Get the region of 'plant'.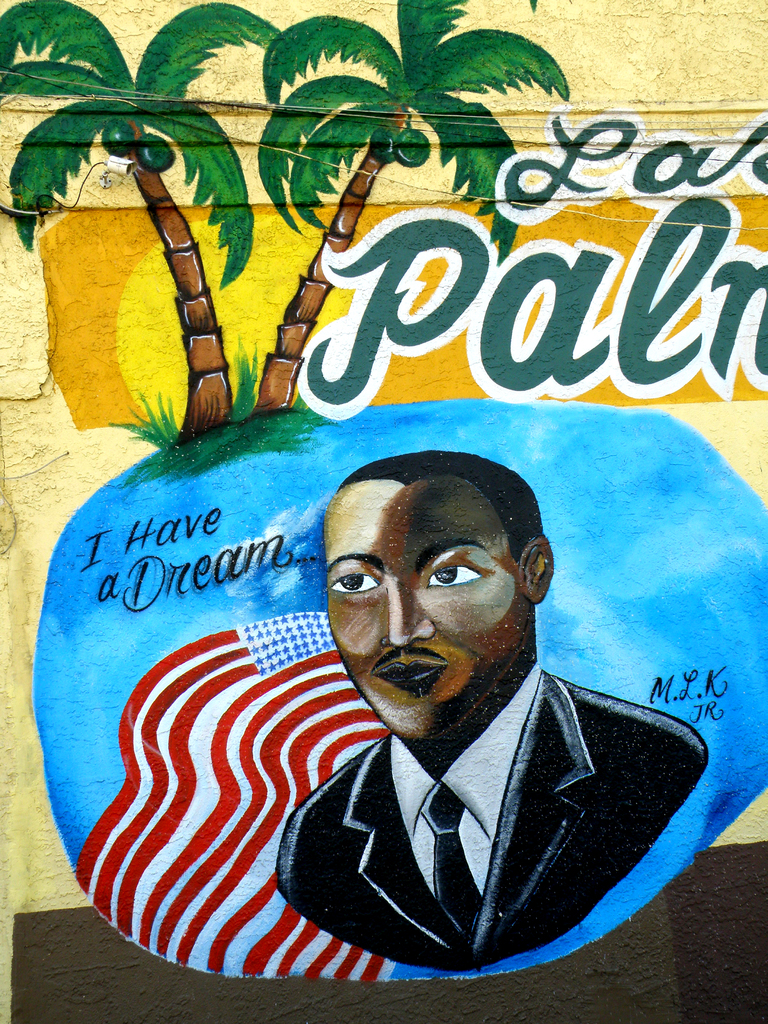
bbox(231, 335, 259, 426).
